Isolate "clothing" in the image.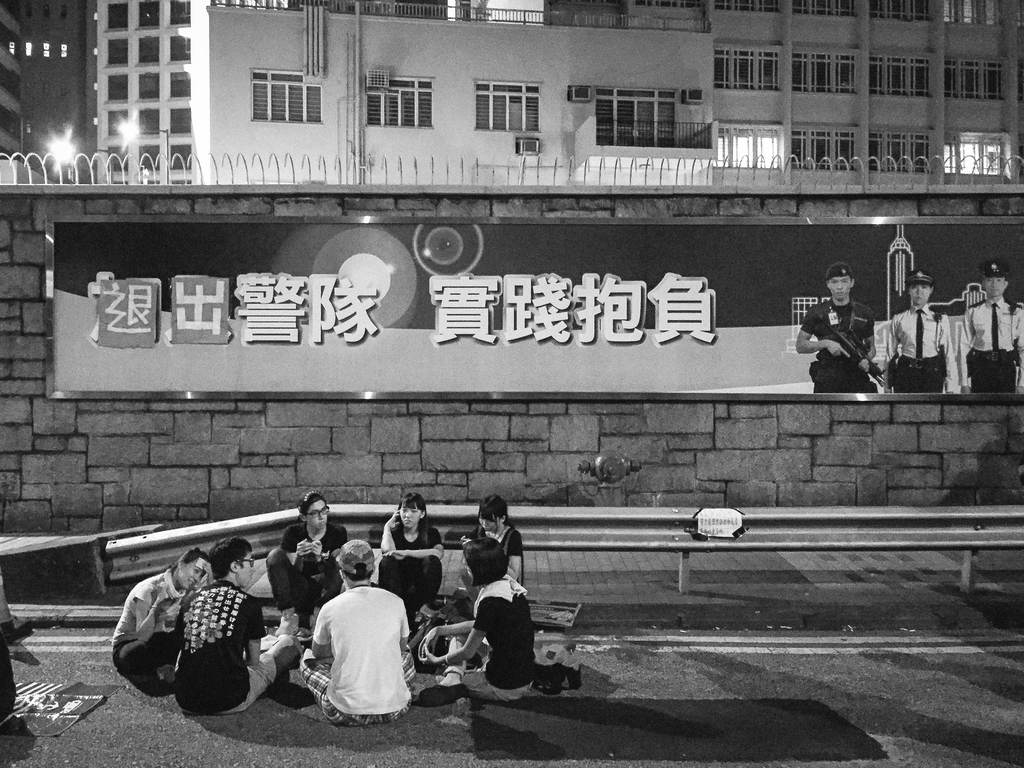
Isolated region: x1=956, y1=290, x2=1023, y2=389.
